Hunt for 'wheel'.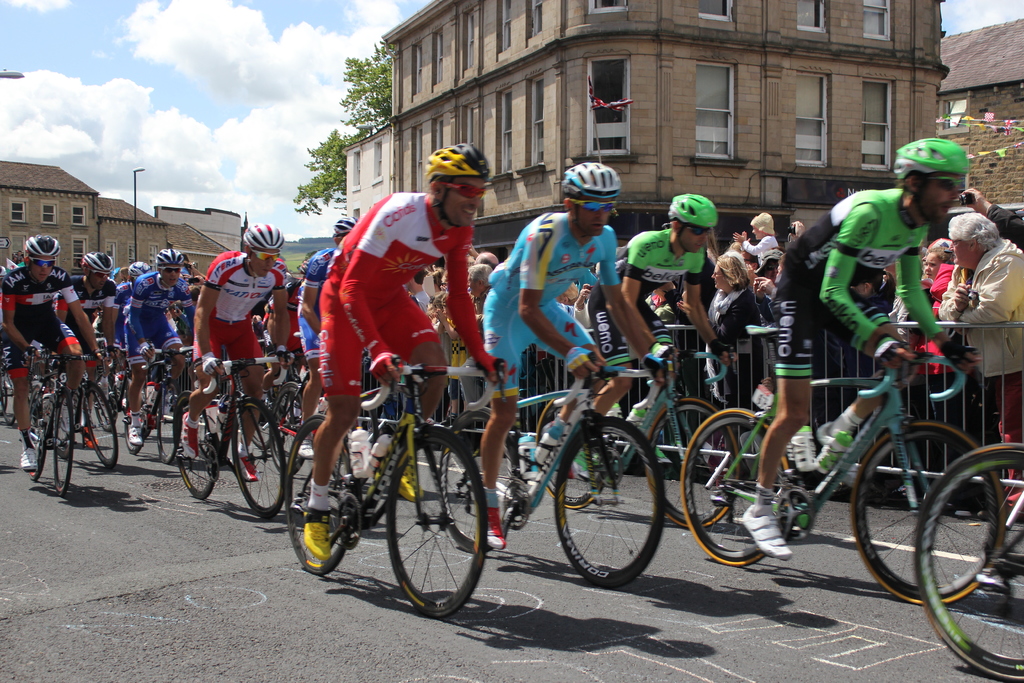
Hunted down at select_region(235, 399, 283, 509).
